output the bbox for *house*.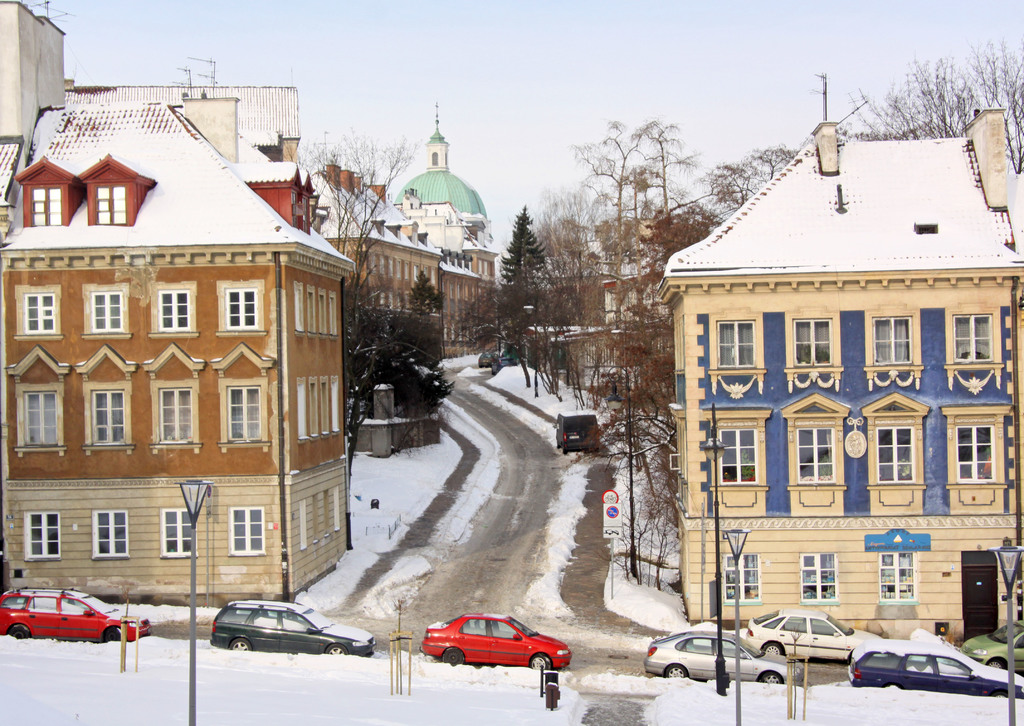
69:85:309:237.
